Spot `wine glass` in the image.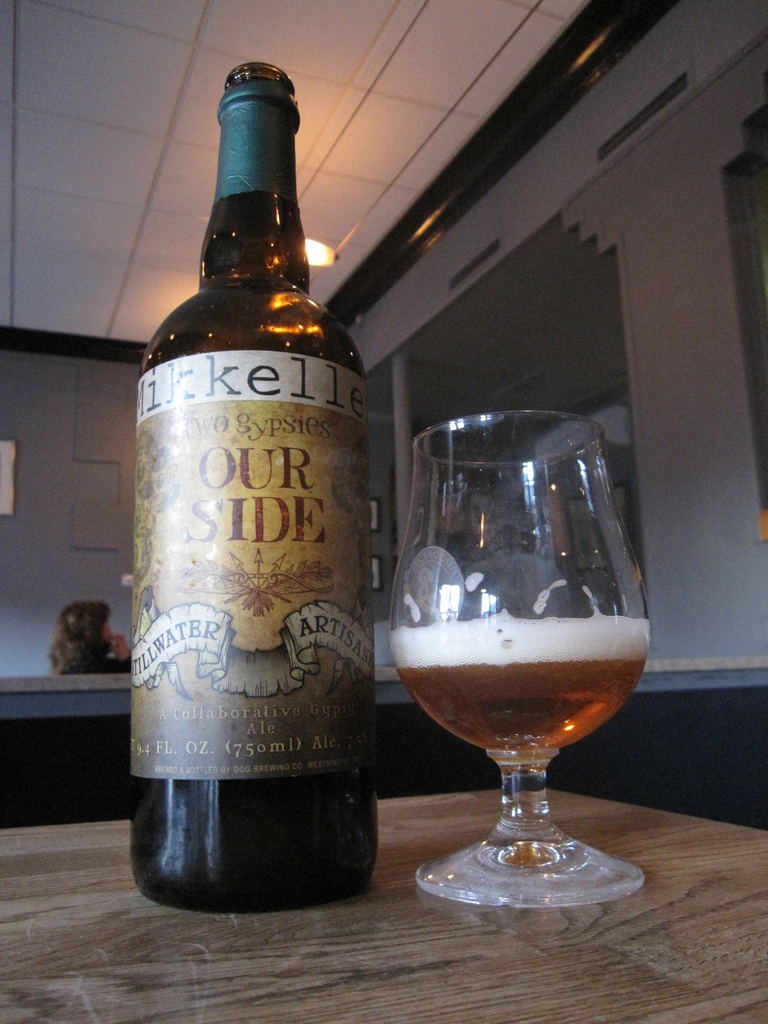
`wine glass` found at box(387, 408, 649, 912).
